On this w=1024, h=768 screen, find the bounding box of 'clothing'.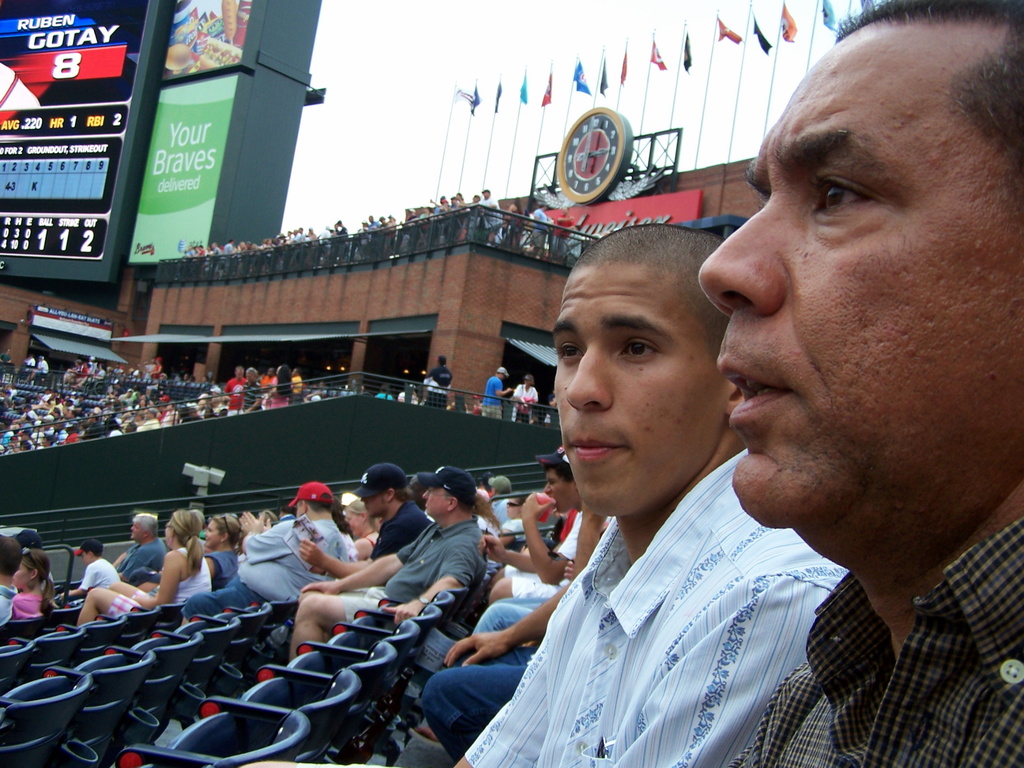
Bounding box: {"x1": 0, "y1": 588, "x2": 16, "y2": 637}.
